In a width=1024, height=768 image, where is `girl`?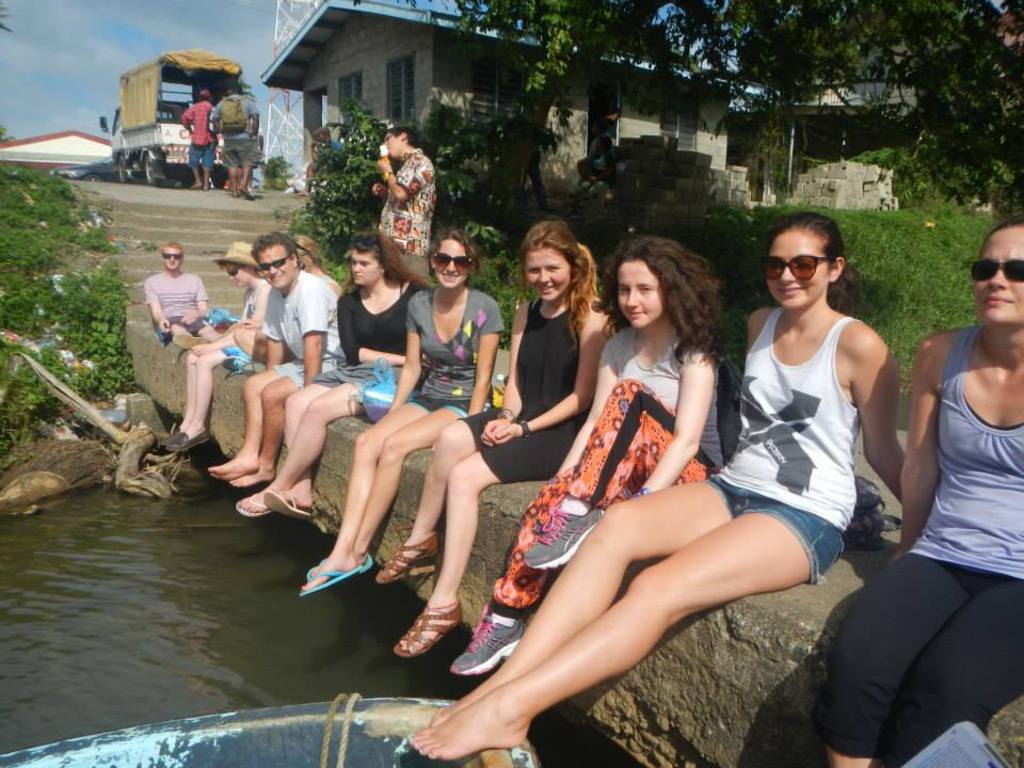
<region>158, 238, 270, 451</region>.
